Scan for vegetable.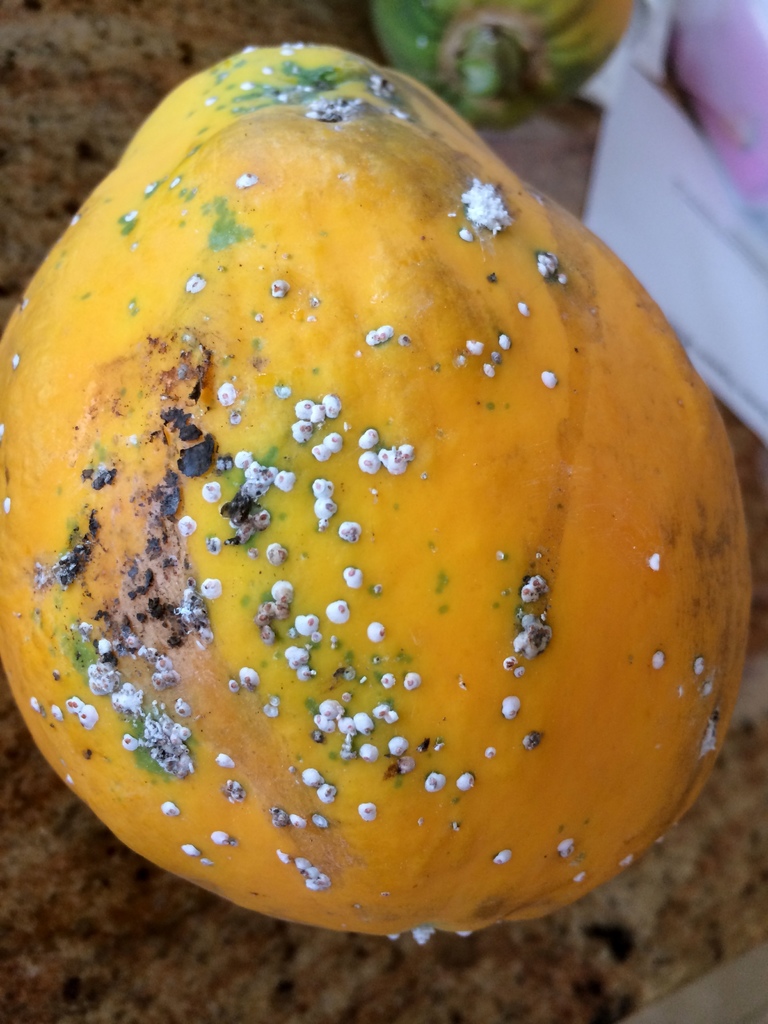
Scan result: l=13, t=29, r=720, b=944.
